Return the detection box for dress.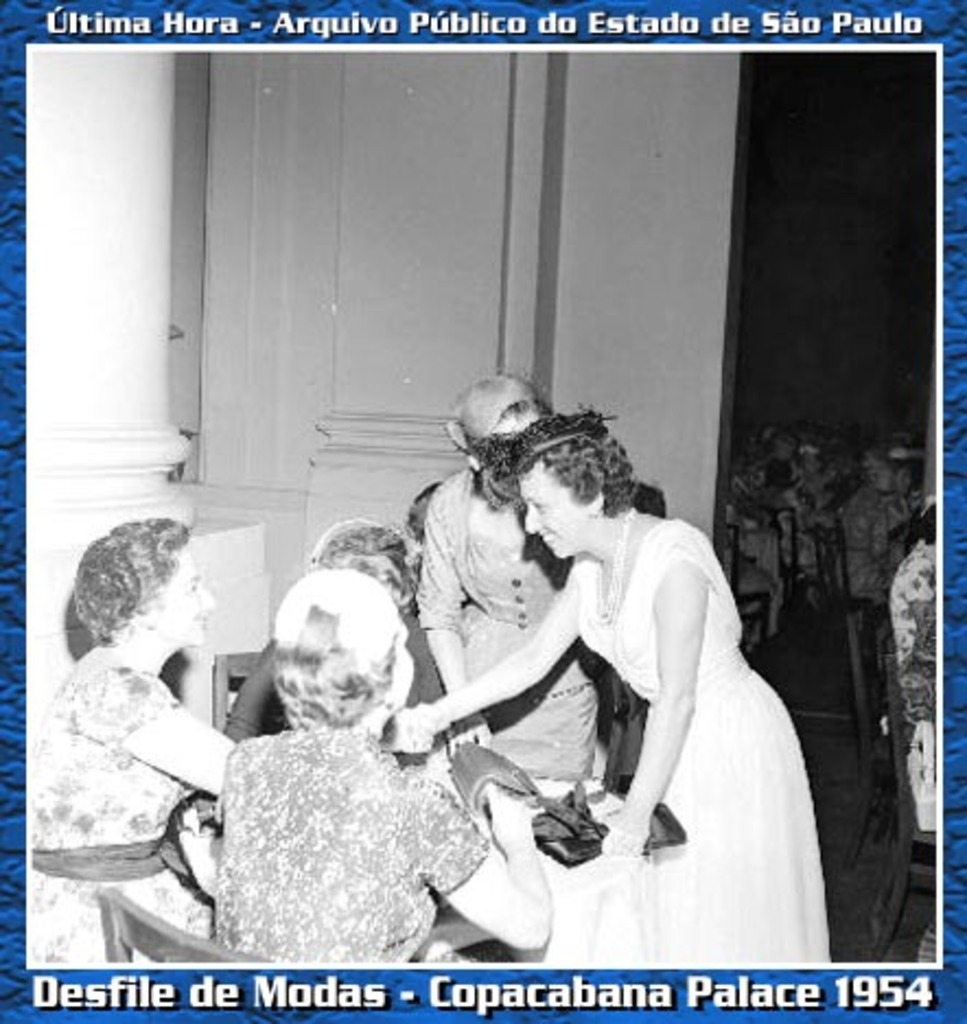
573,519,836,971.
